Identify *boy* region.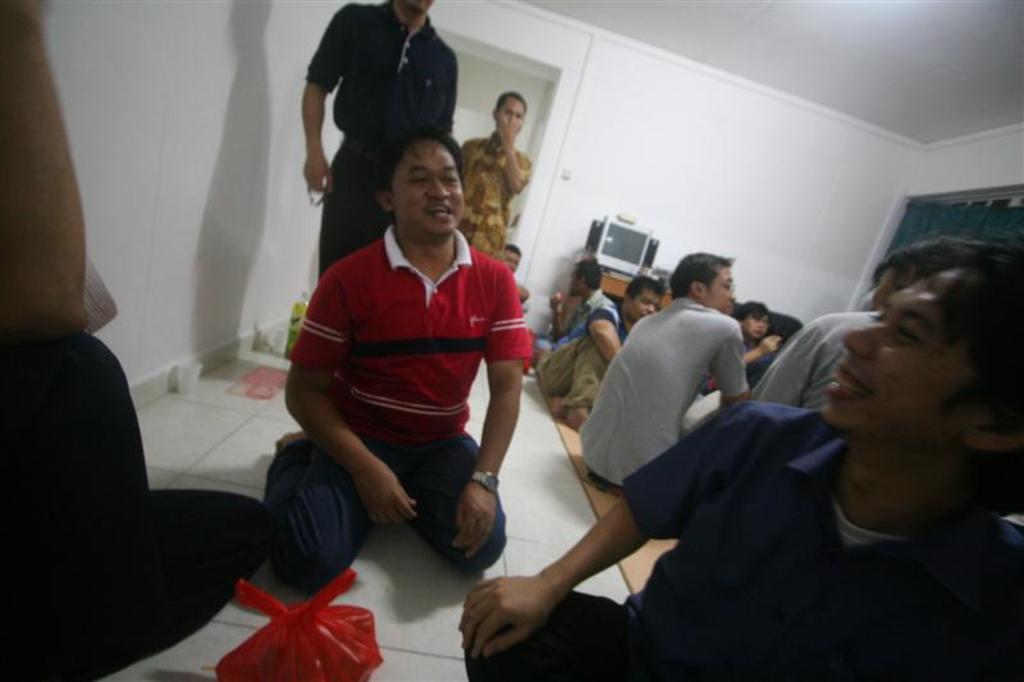
Region: (696, 303, 783, 398).
